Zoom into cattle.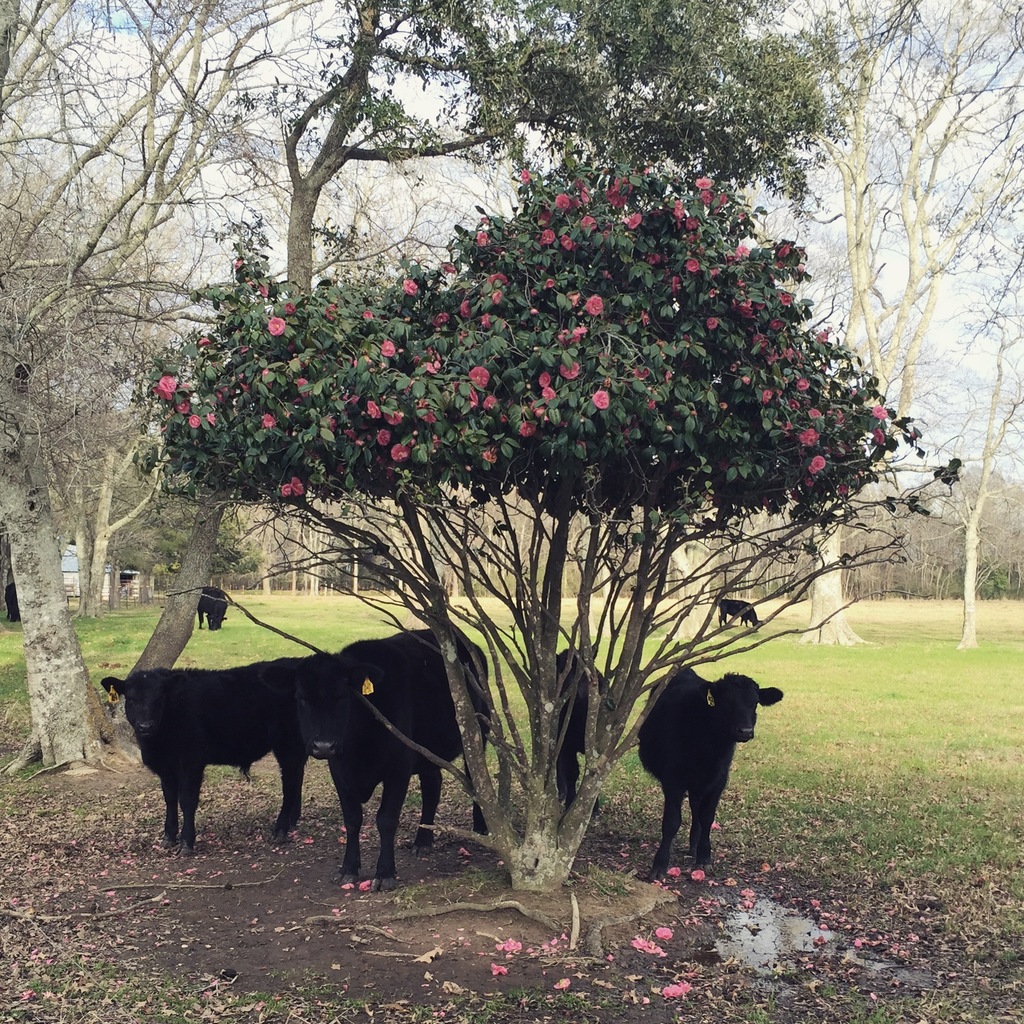
Zoom target: [left=241, top=615, right=460, bottom=885].
